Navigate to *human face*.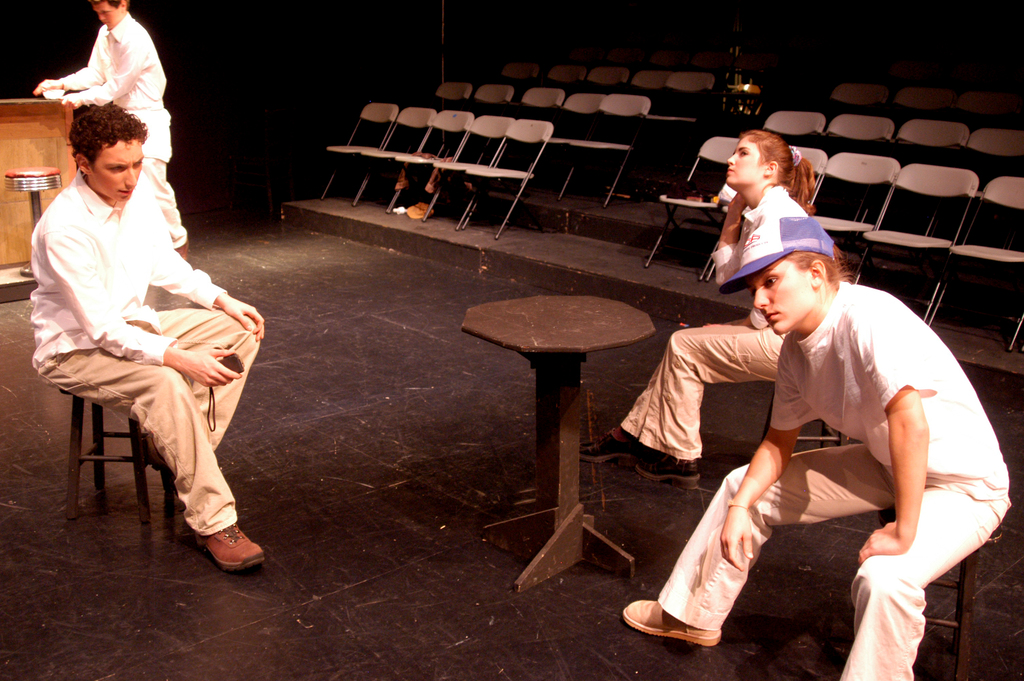
Navigation target: [94, 143, 144, 206].
